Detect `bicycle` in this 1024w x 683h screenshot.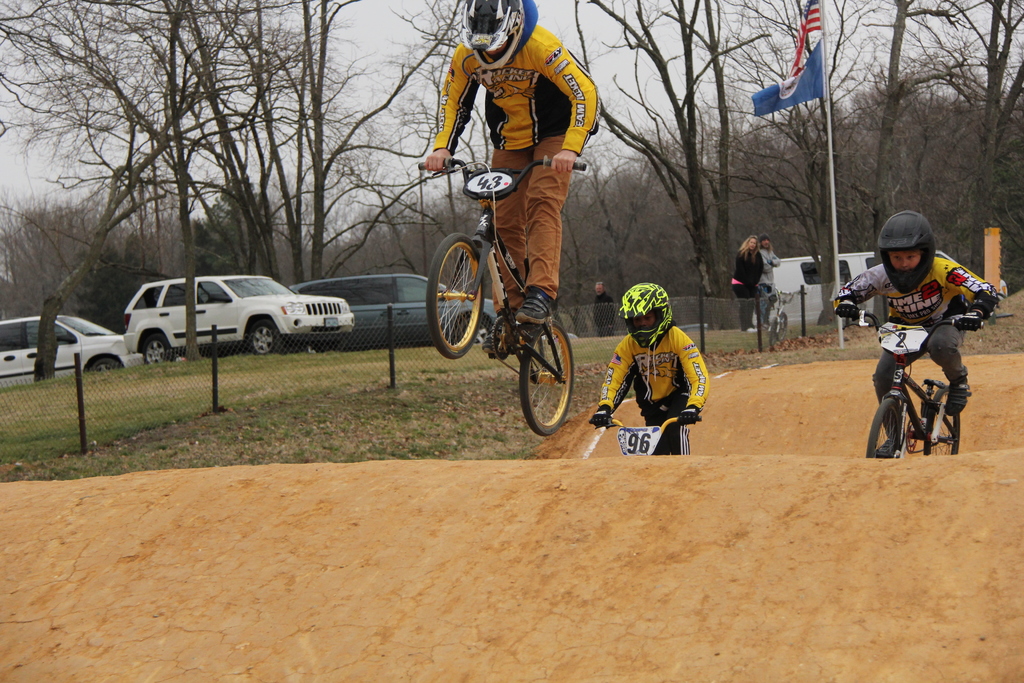
Detection: Rect(426, 156, 592, 447).
